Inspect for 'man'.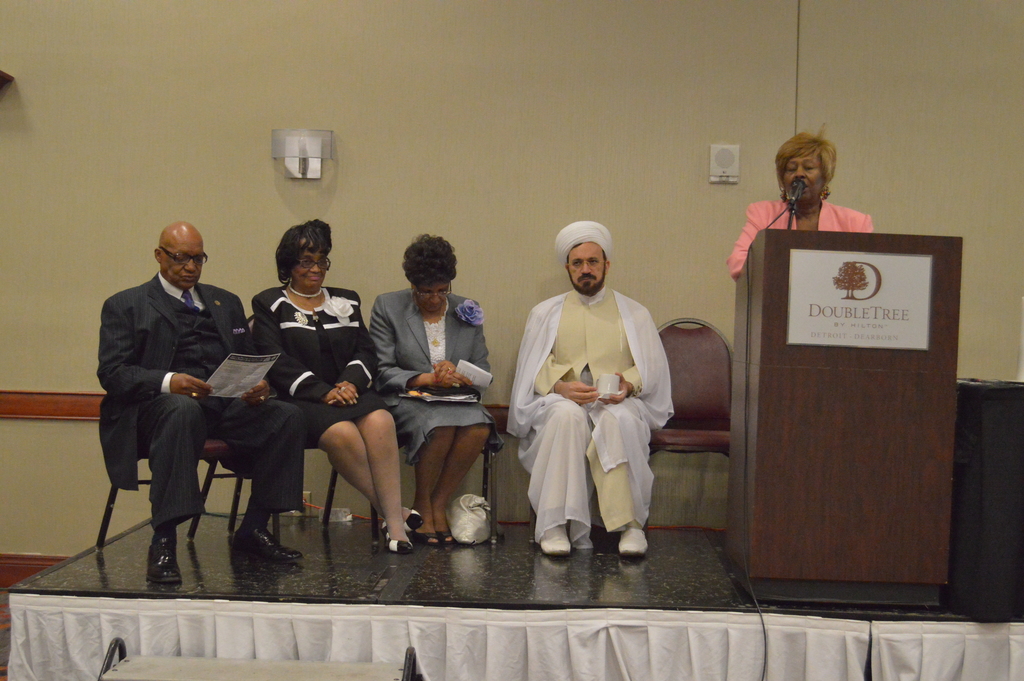
Inspection: <bbox>96, 219, 274, 583</bbox>.
